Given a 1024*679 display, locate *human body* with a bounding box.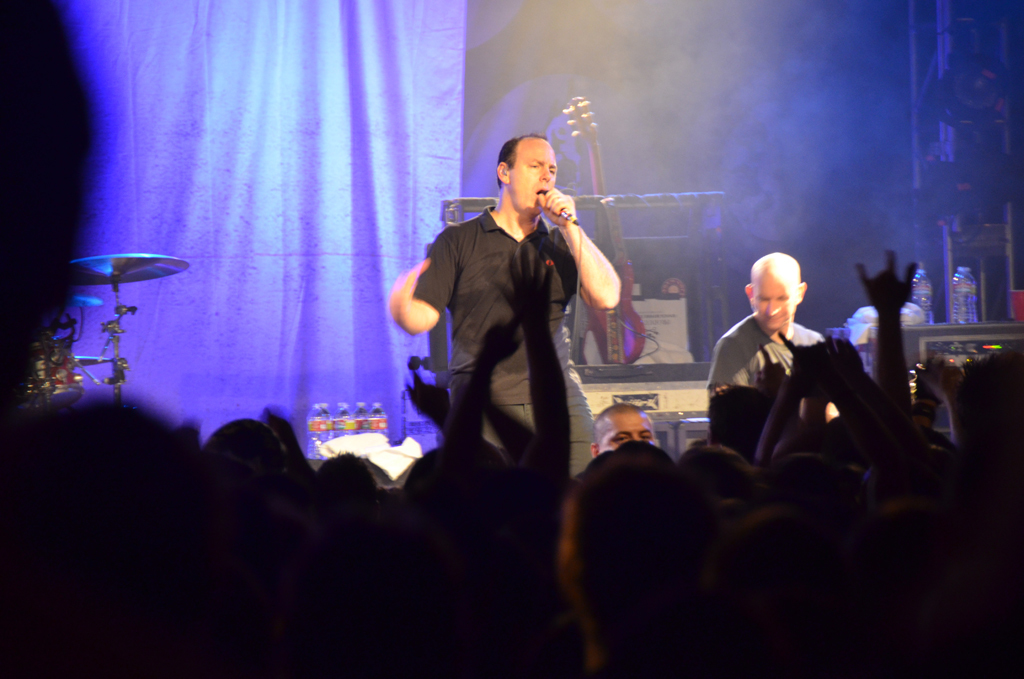
Located: crop(399, 100, 628, 579).
